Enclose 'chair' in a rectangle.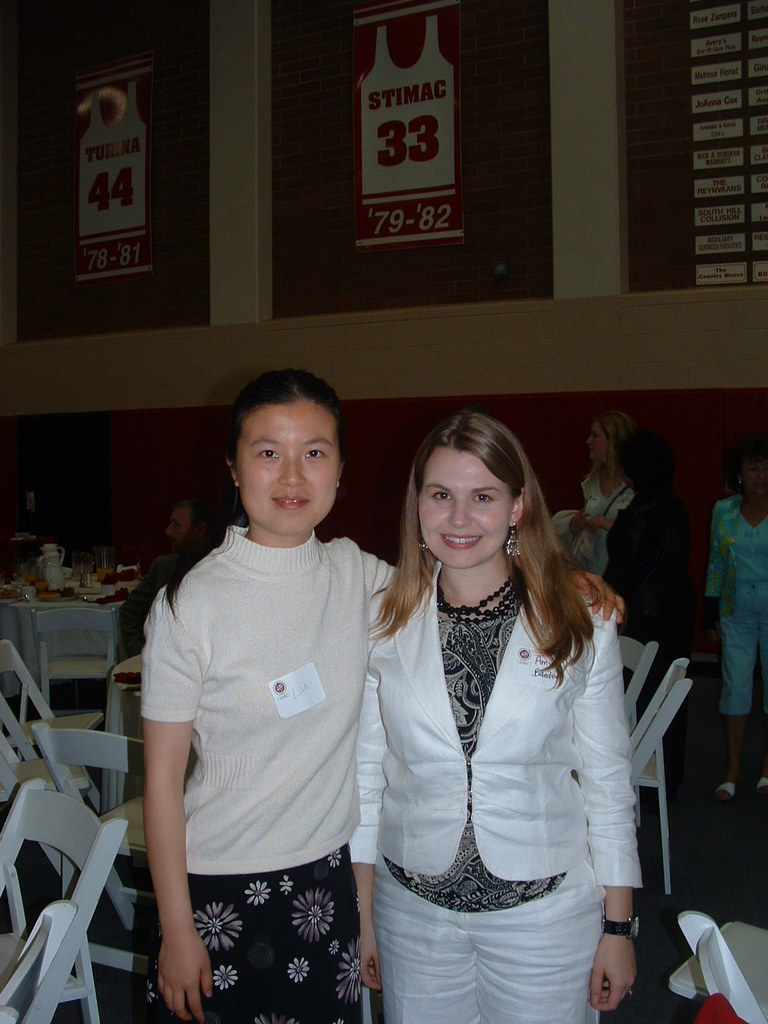
{"x1": 619, "y1": 654, "x2": 688, "y2": 897}.
